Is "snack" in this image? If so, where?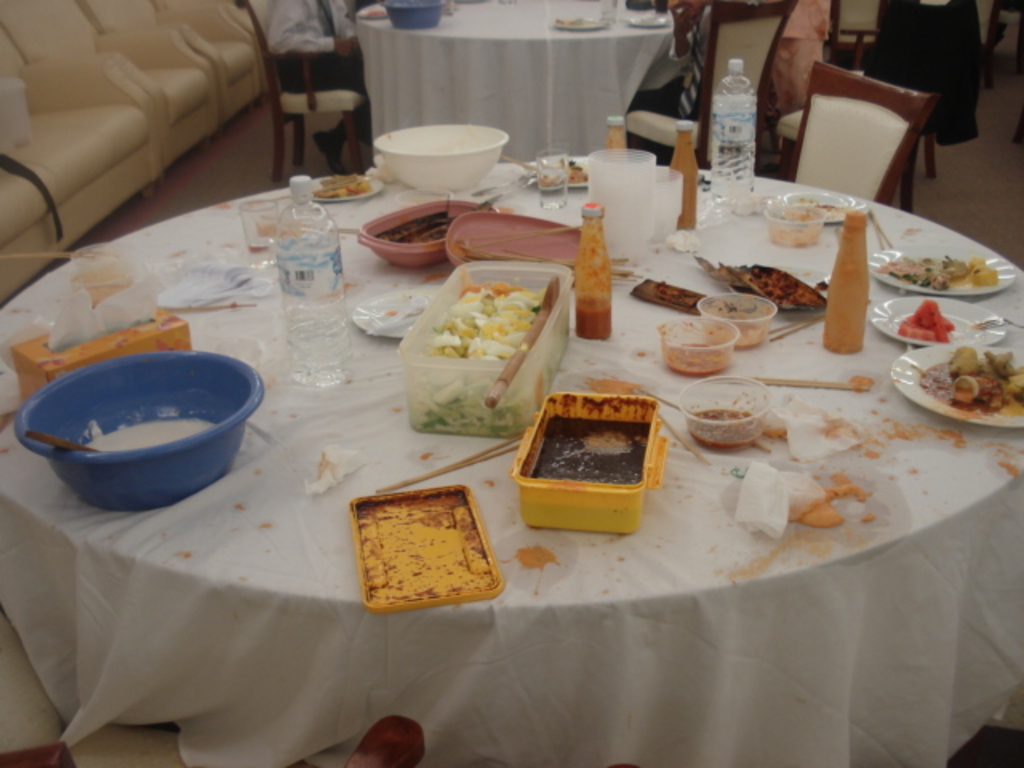
Yes, at <region>888, 291, 966, 344</region>.
